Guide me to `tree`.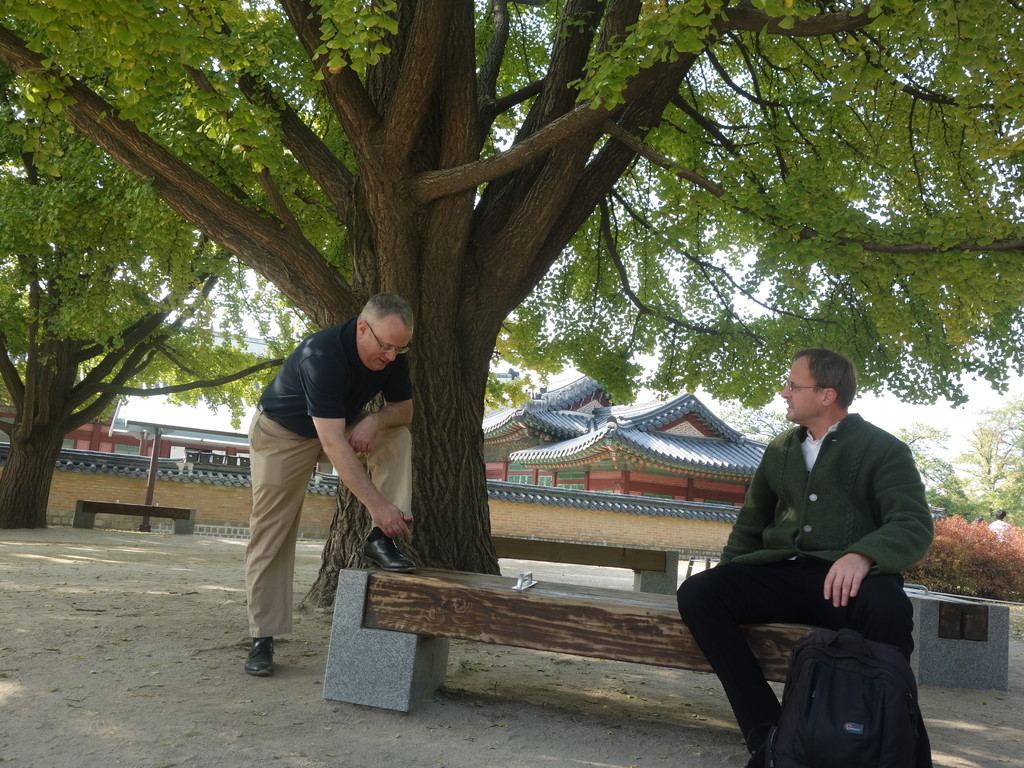
Guidance: <bbox>899, 380, 1023, 527</bbox>.
